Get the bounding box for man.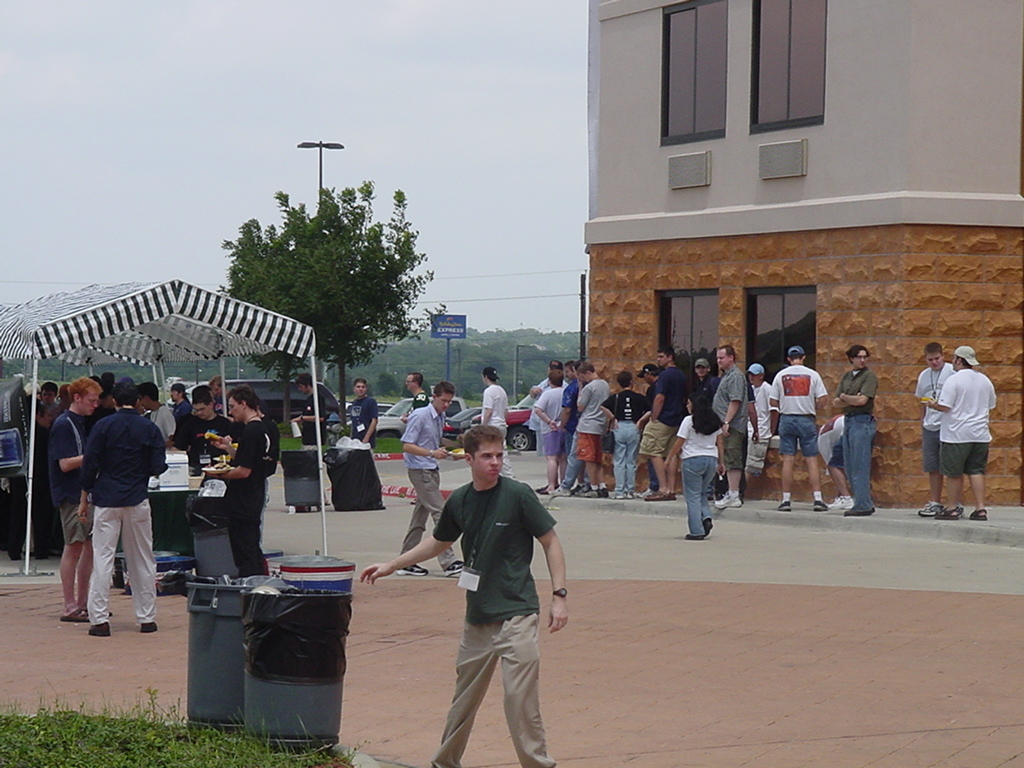
[546,359,571,484].
